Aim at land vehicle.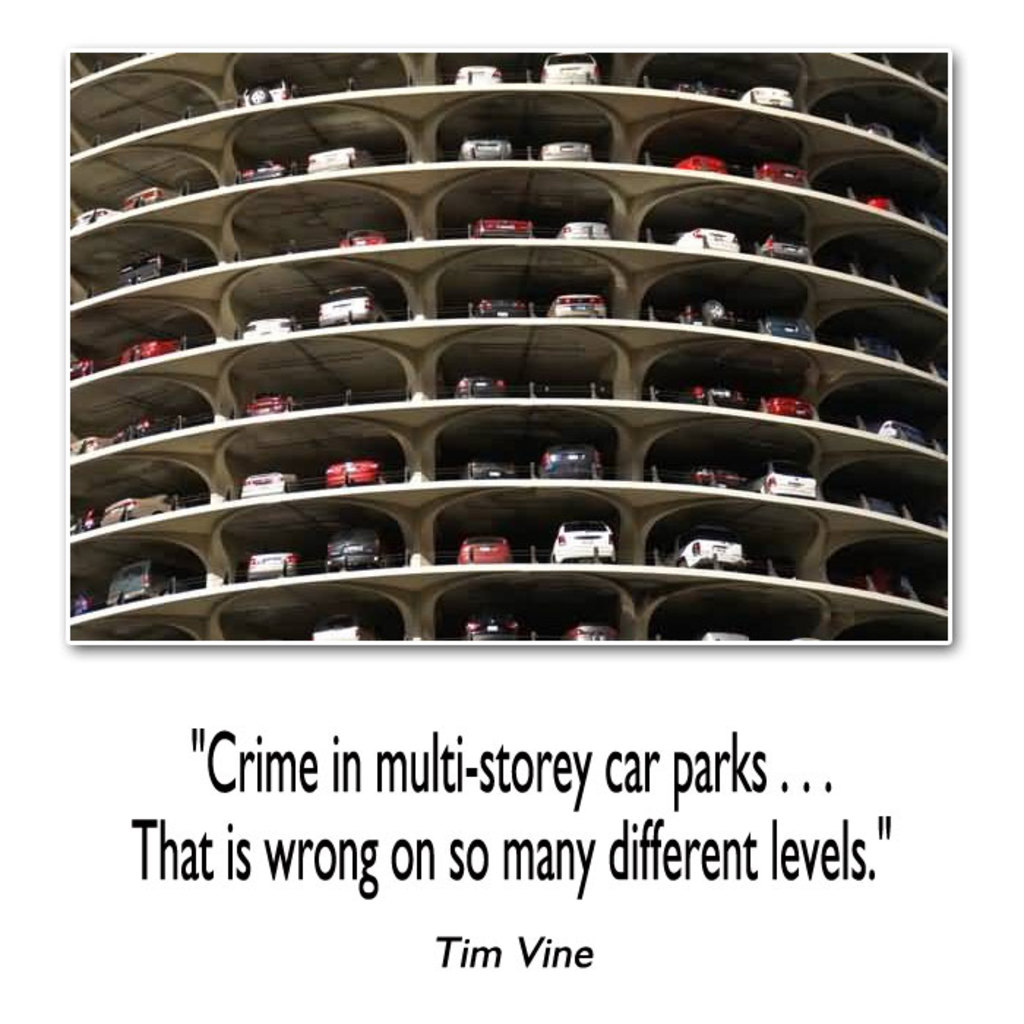
Aimed at 474:301:531:316.
